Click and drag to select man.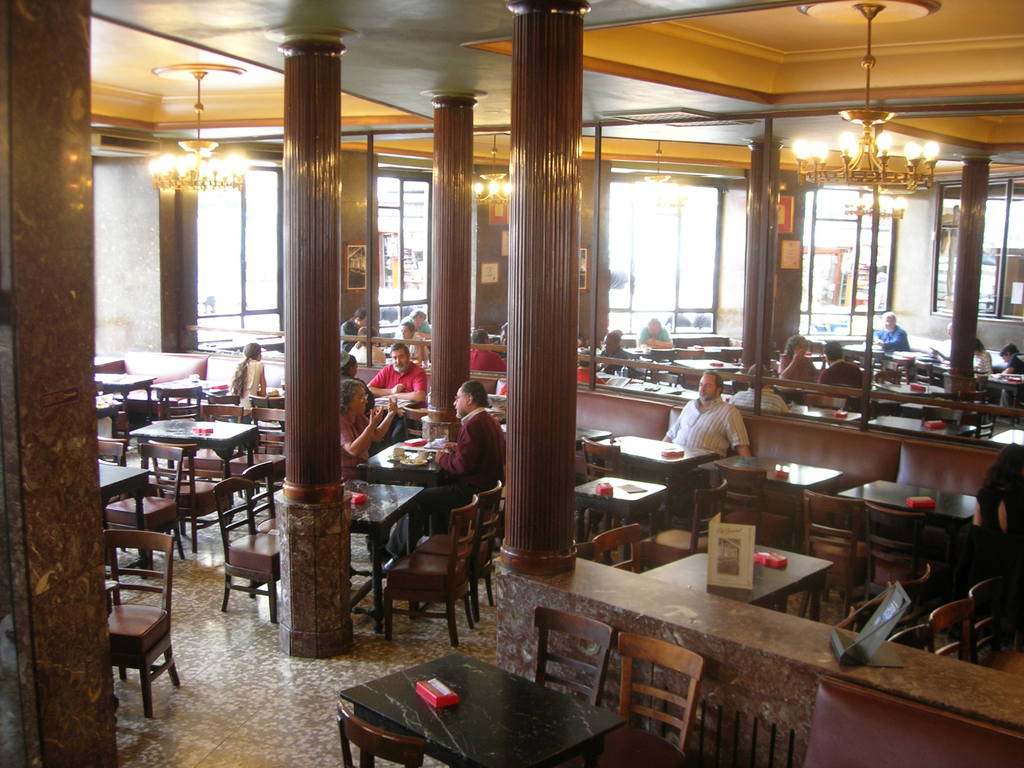
Selection: 673, 369, 765, 478.
